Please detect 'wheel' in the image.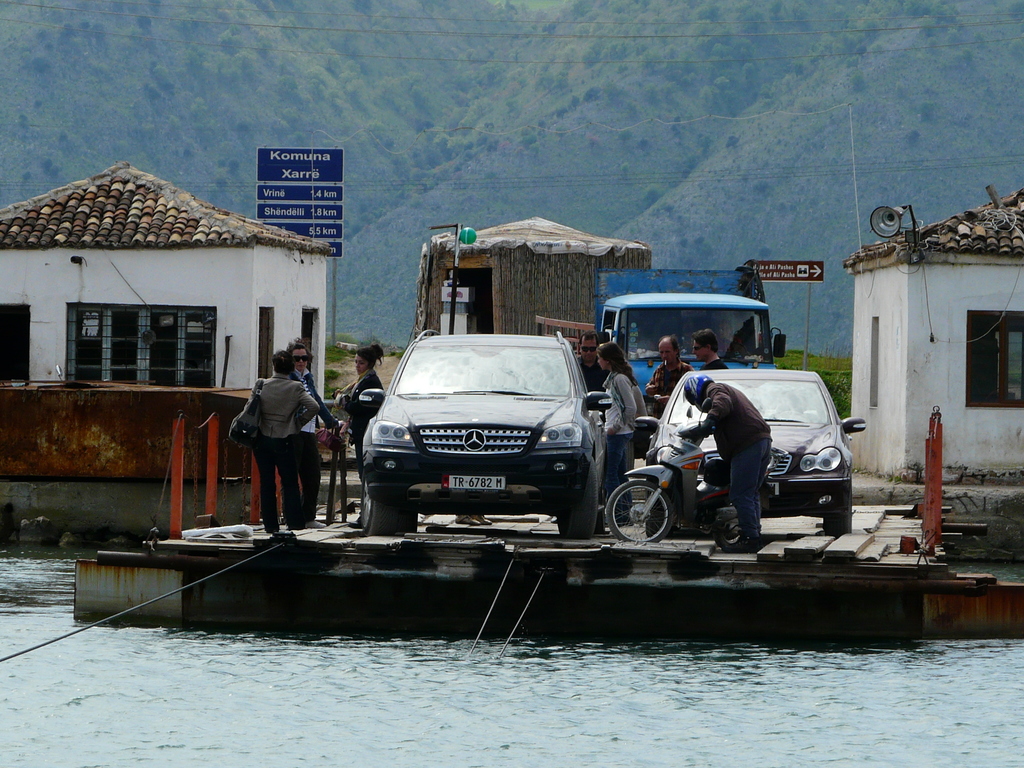
{"x1": 612, "y1": 487, "x2": 691, "y2": 545}.
